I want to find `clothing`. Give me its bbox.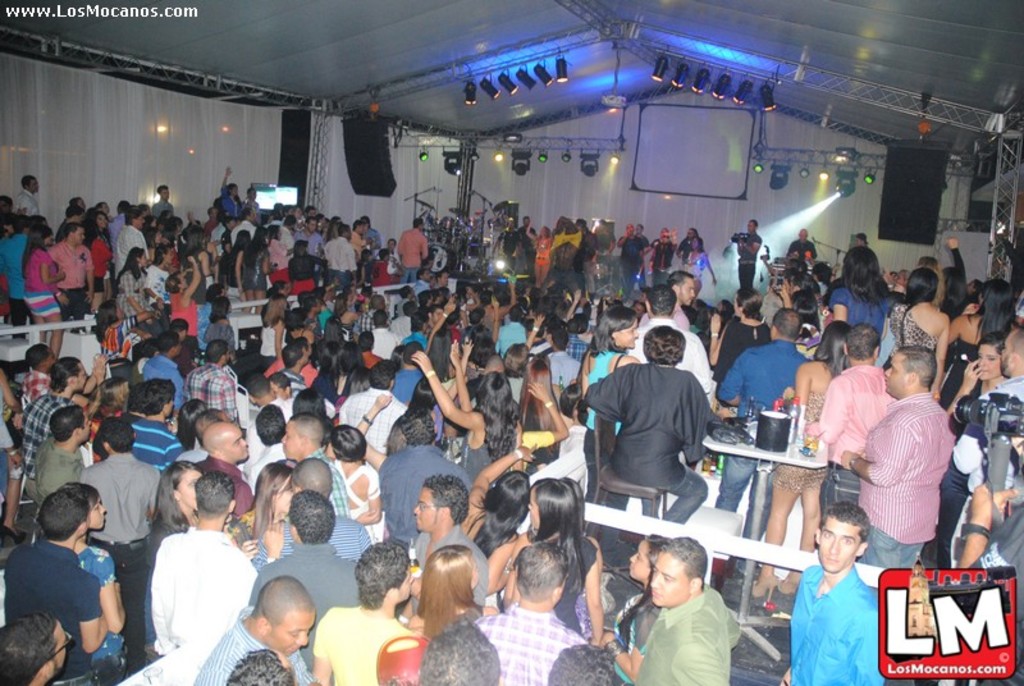
(946, 475, 1023, 650).
